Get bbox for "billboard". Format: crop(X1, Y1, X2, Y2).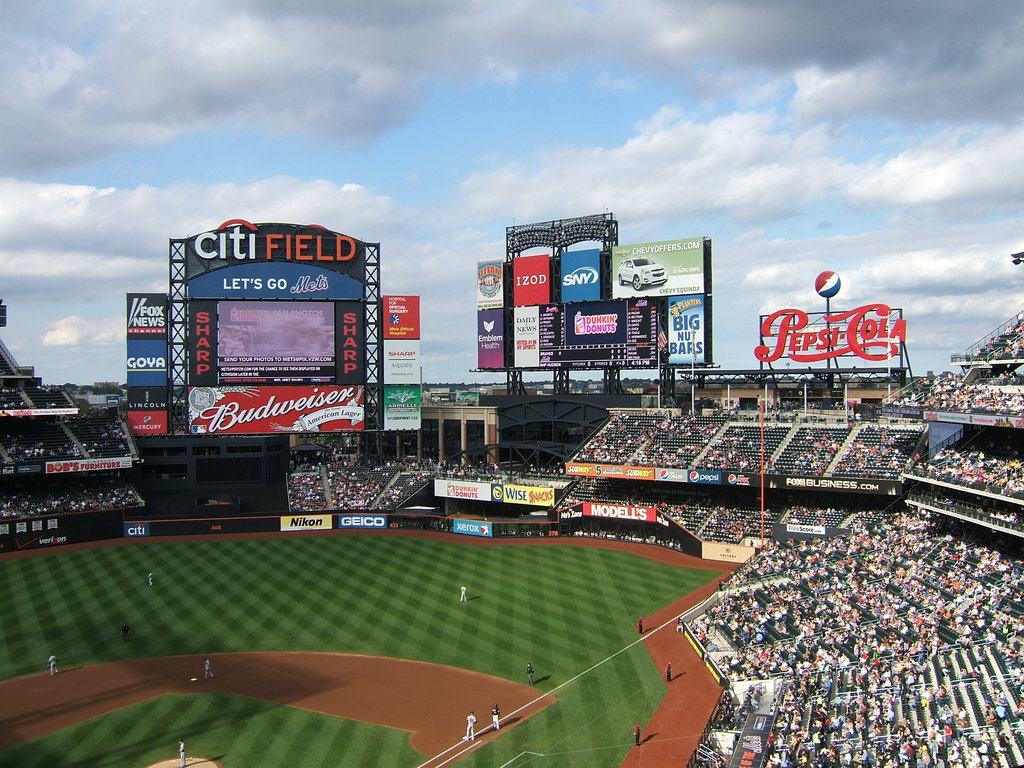
crop(513, 256, 554, 303).
